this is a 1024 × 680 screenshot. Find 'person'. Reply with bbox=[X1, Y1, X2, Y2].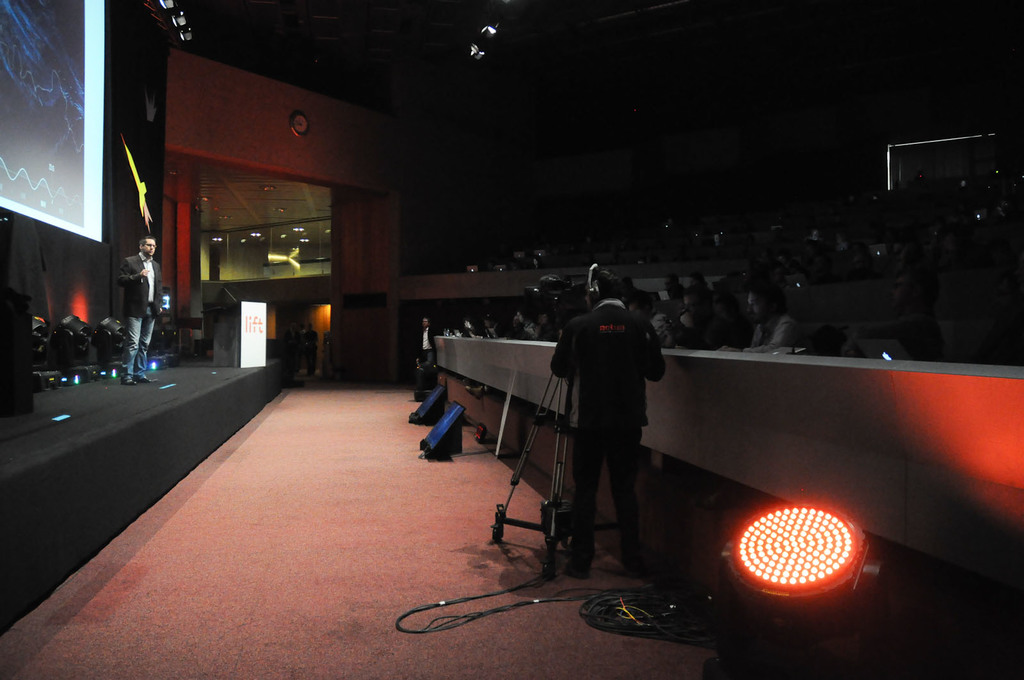
bbox=[550, 264, 668, 577].
